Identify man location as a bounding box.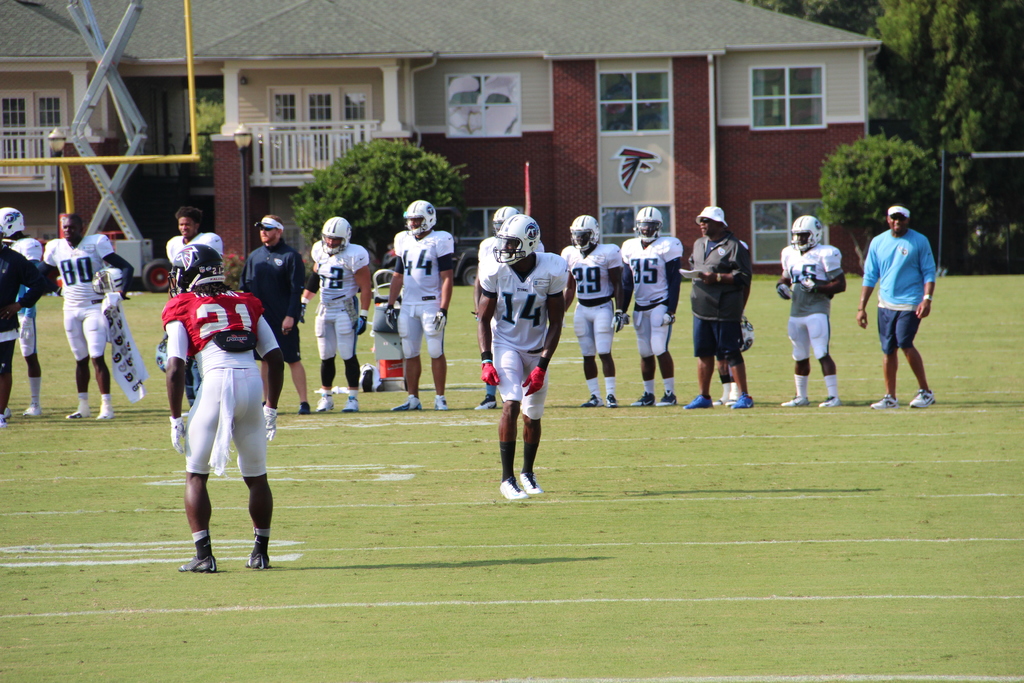
detection(0, 240, 52, 429).
